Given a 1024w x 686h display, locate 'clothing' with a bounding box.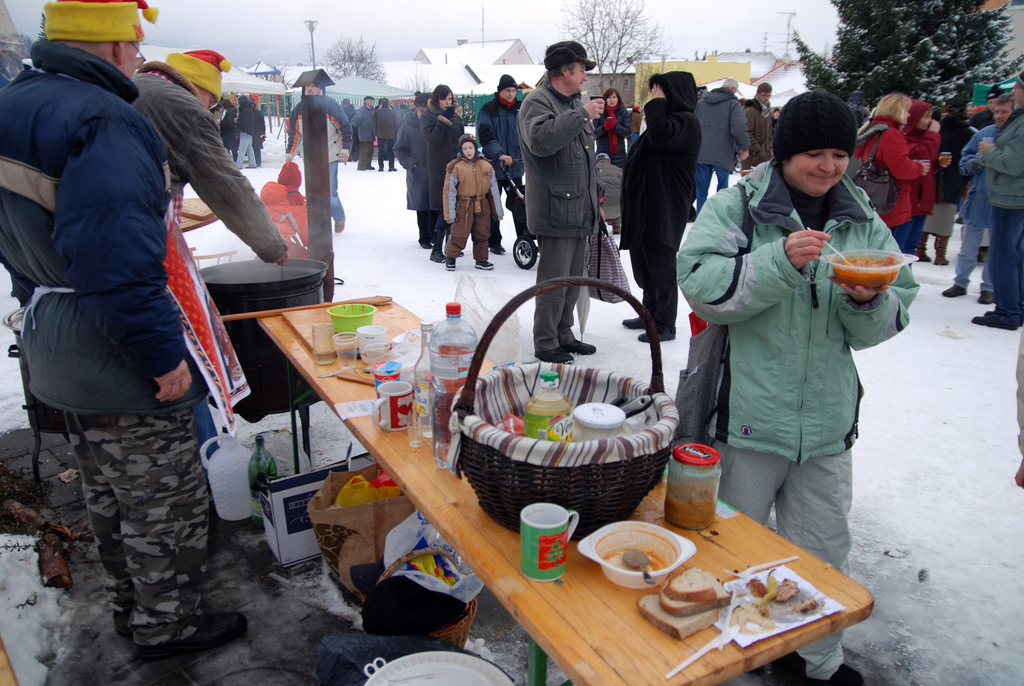
Located: [left=517, top=78, right=609, bottom=320].
